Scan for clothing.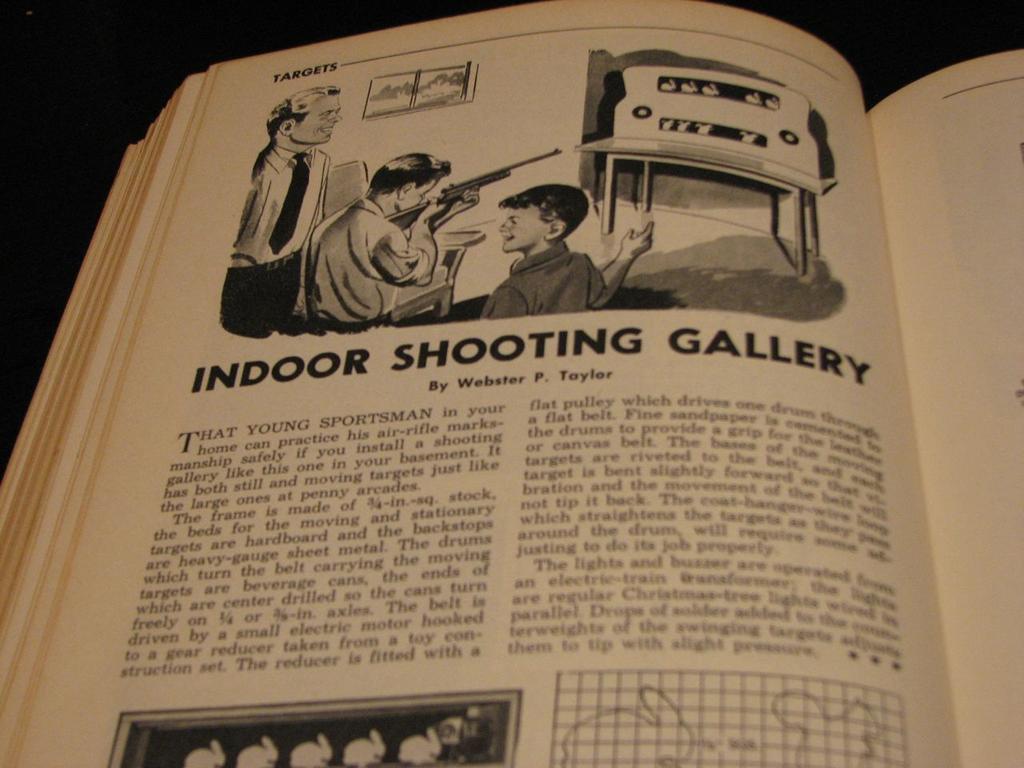
Scan result: select_region(227, 135, 332, 342).
